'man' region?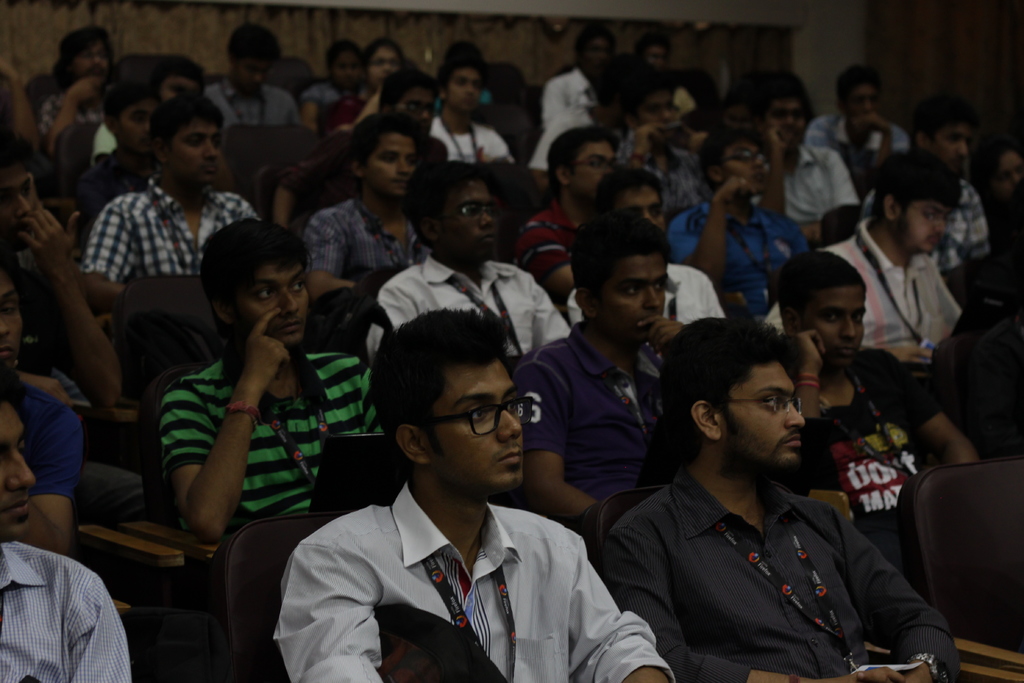
<region>903, 110, 999, 251</region>
